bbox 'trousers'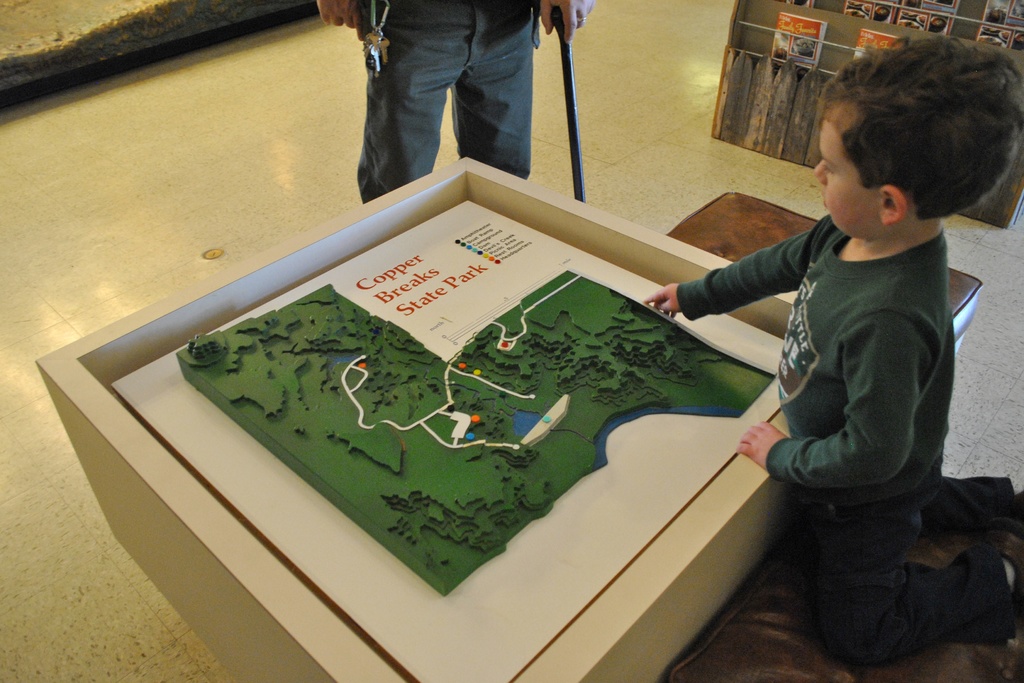
{"left": 343, "top": 0, "right": 548, "bottom": 174}
